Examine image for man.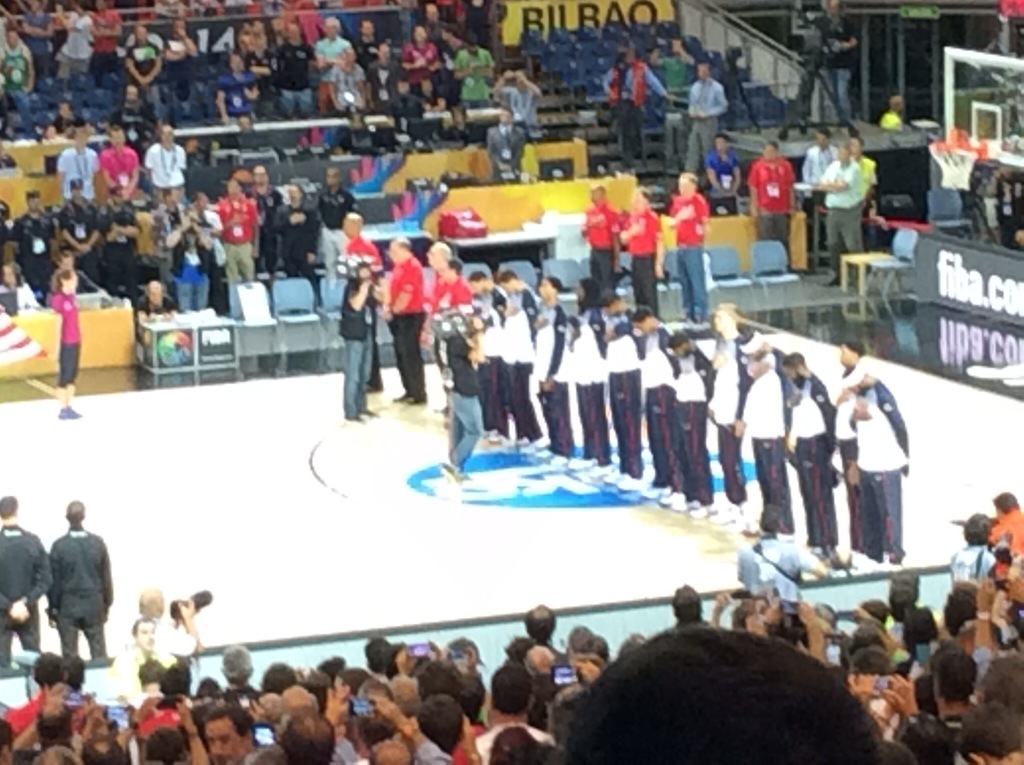
Examination result: 184, 189, 237, 314.
